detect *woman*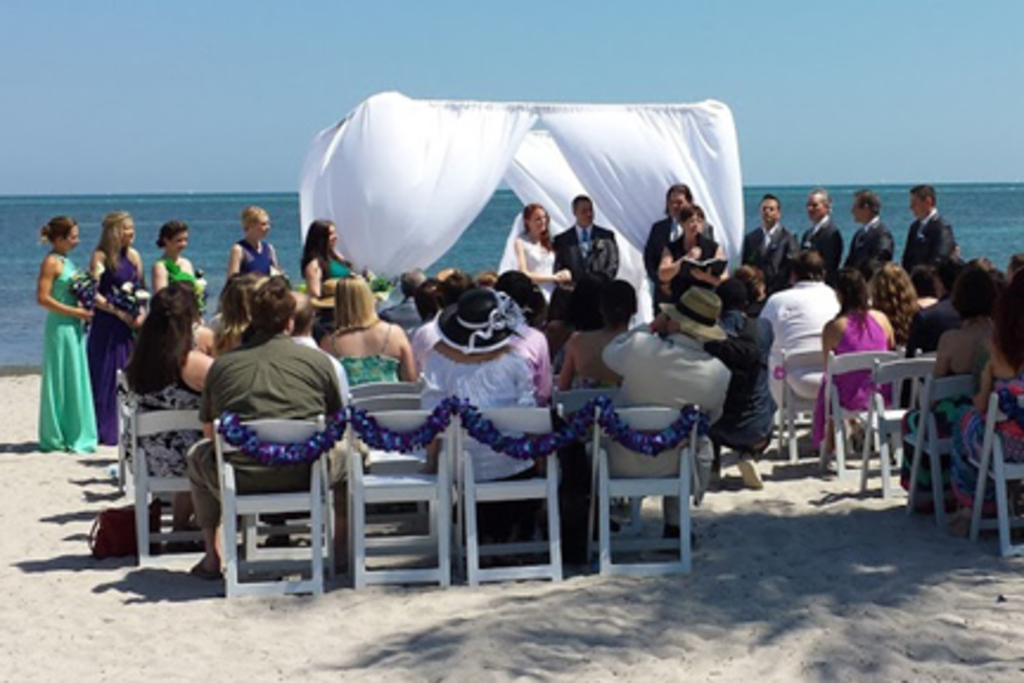
[327,280,410,391]
